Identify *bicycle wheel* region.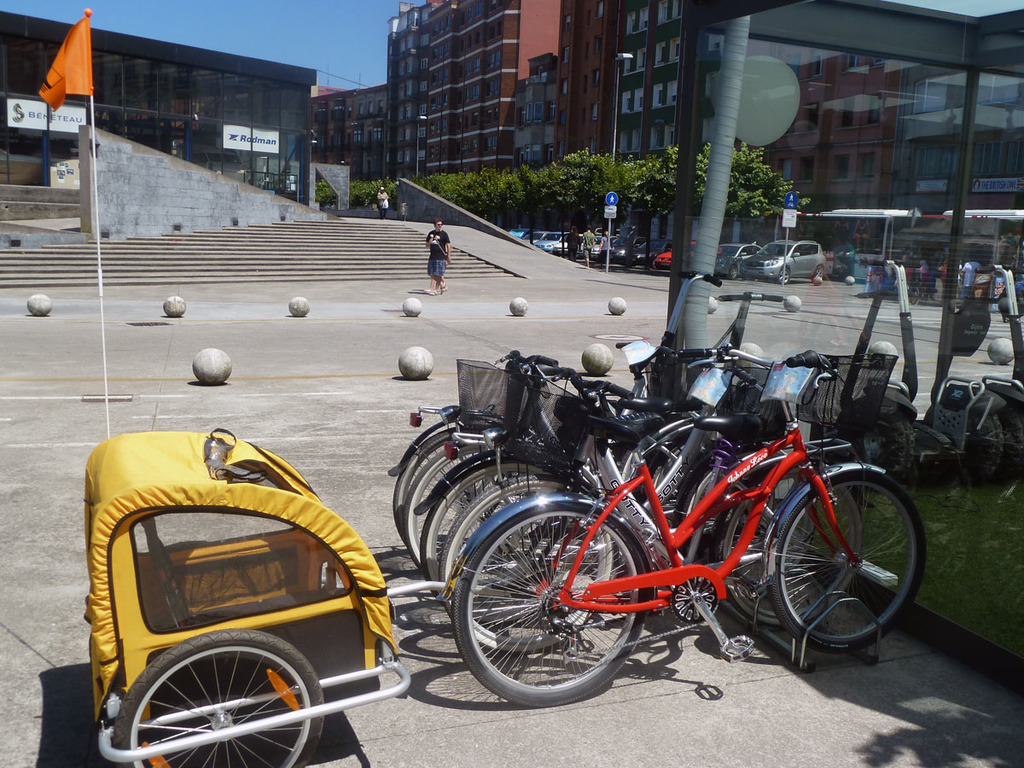
Region: [424,450,556,586].
